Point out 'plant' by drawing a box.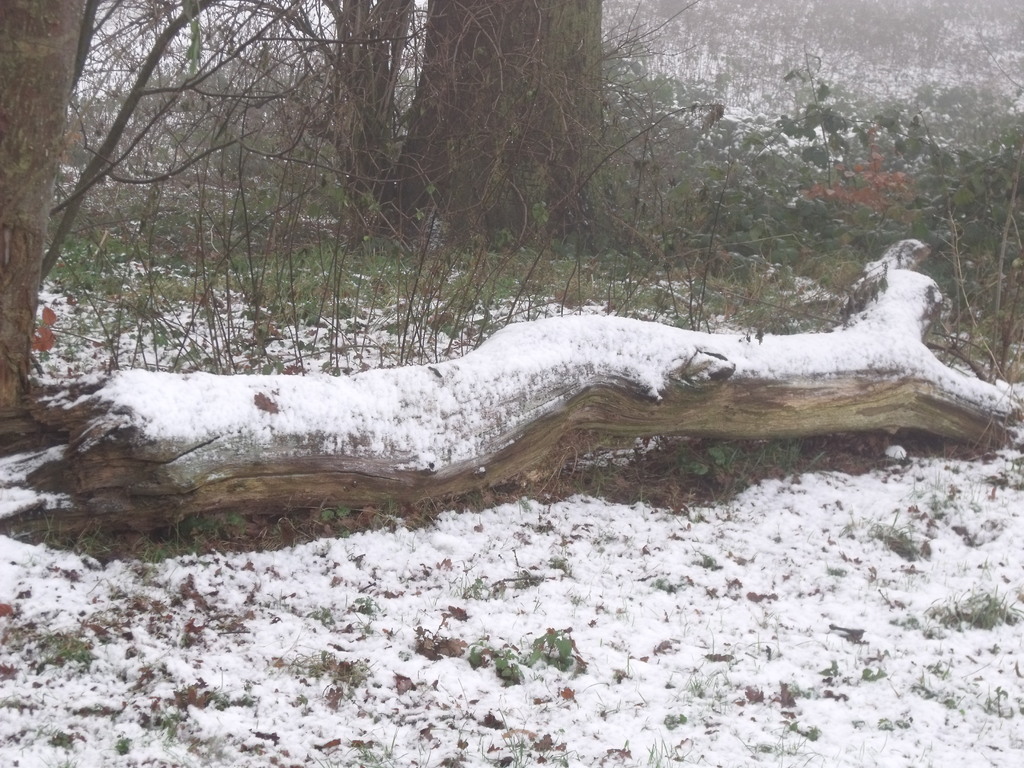
(41, 624, 103, 668).
